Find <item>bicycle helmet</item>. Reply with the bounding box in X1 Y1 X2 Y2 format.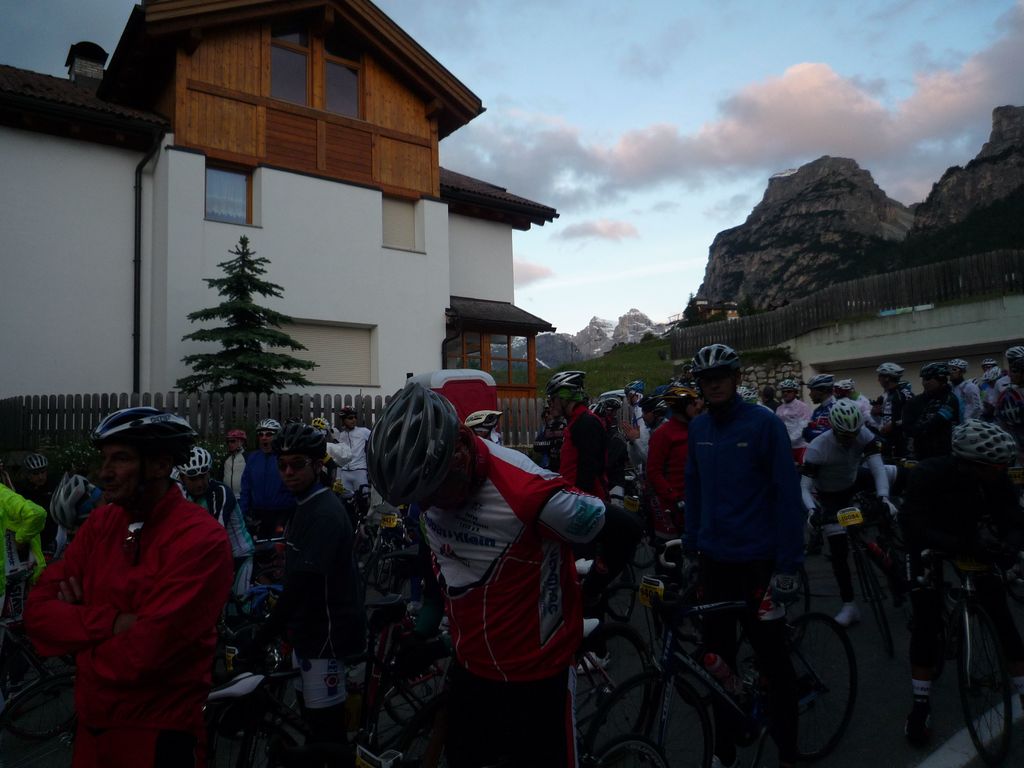
945 355 964 371.
